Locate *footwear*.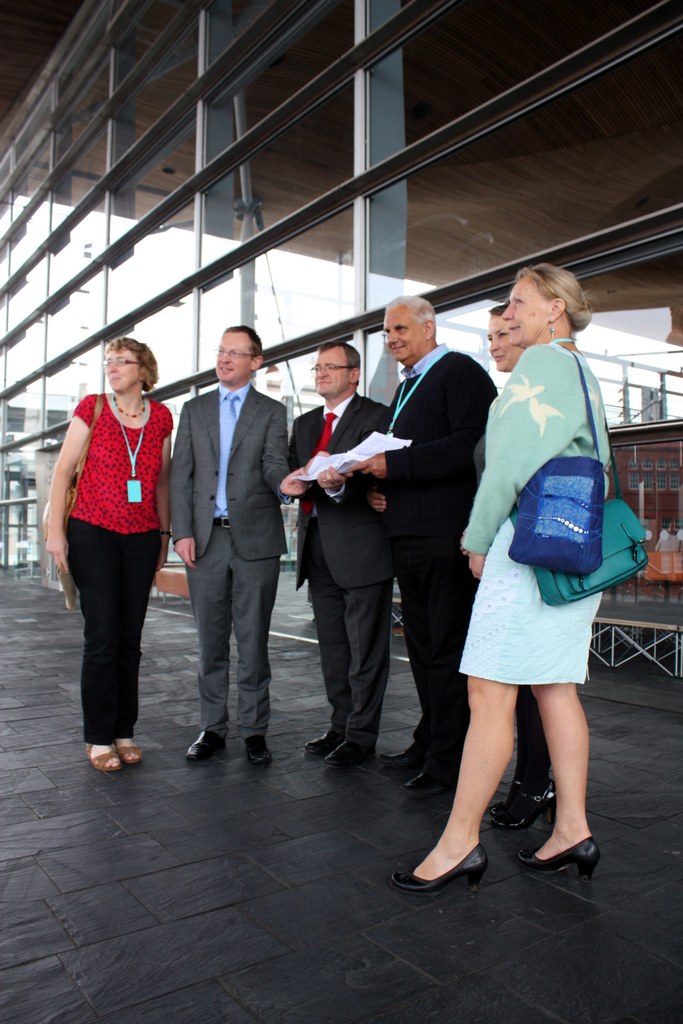
Bounding box: {"x1": 488, "y1": 780, "x2": 523, "y2": 812}.
